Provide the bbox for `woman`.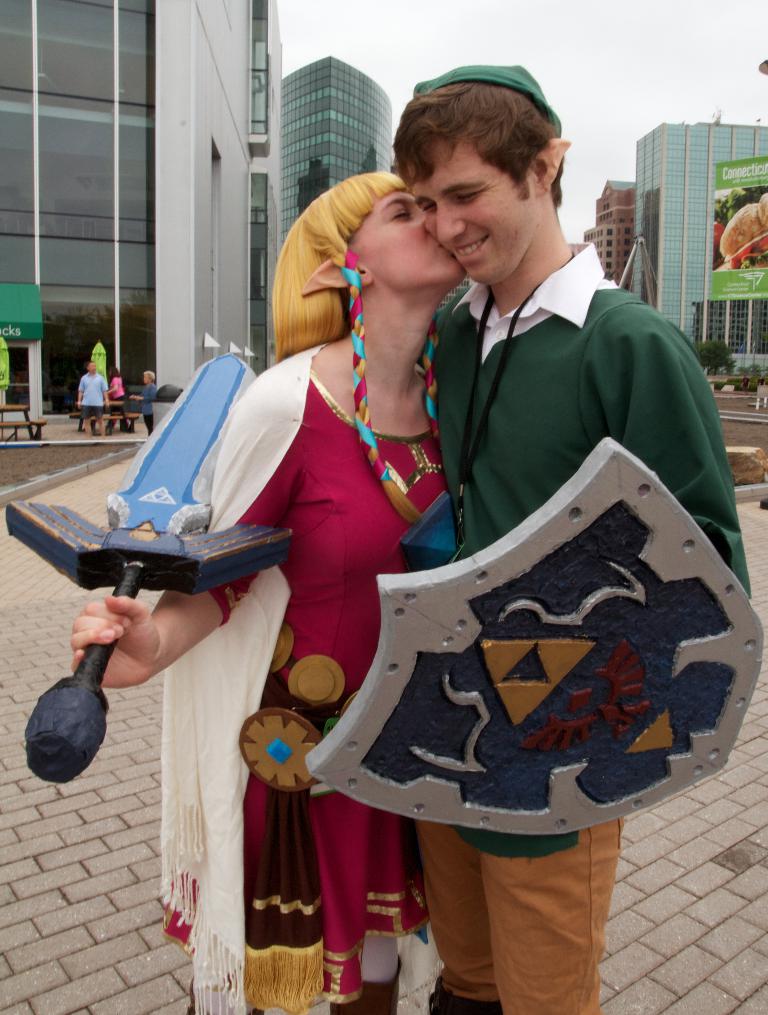
x1=106 y1=367 x2=128 y2=434.
